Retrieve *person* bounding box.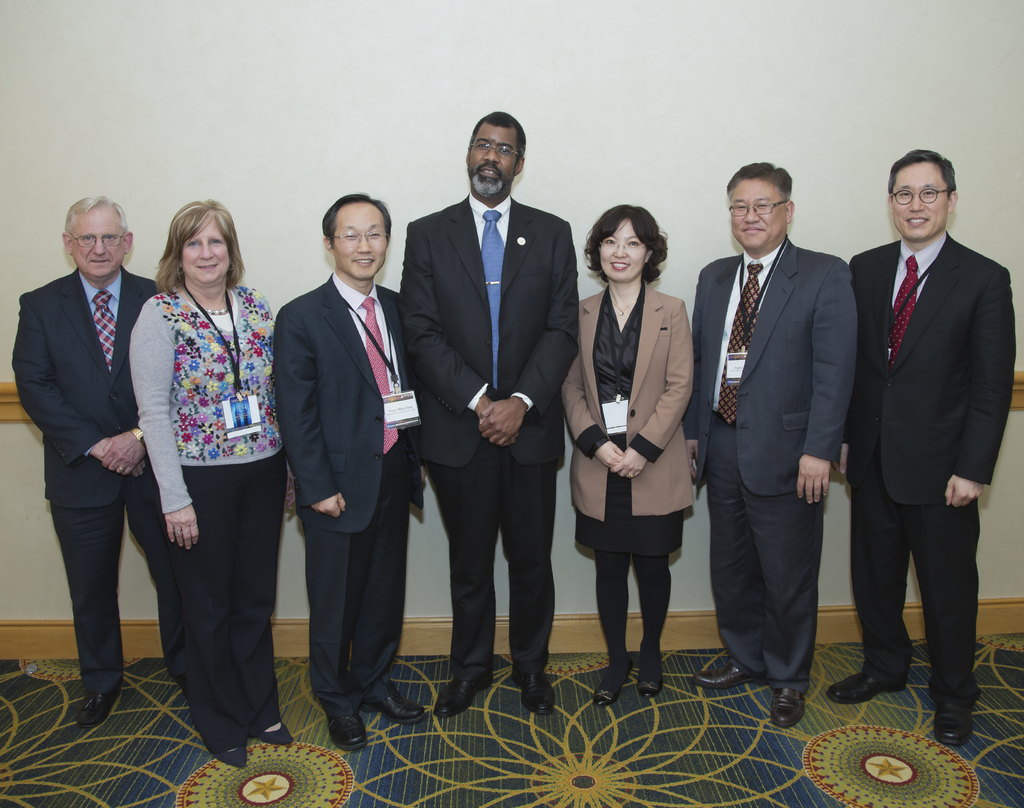
Bounding box: bbox=[5, 192, 179, 722].
